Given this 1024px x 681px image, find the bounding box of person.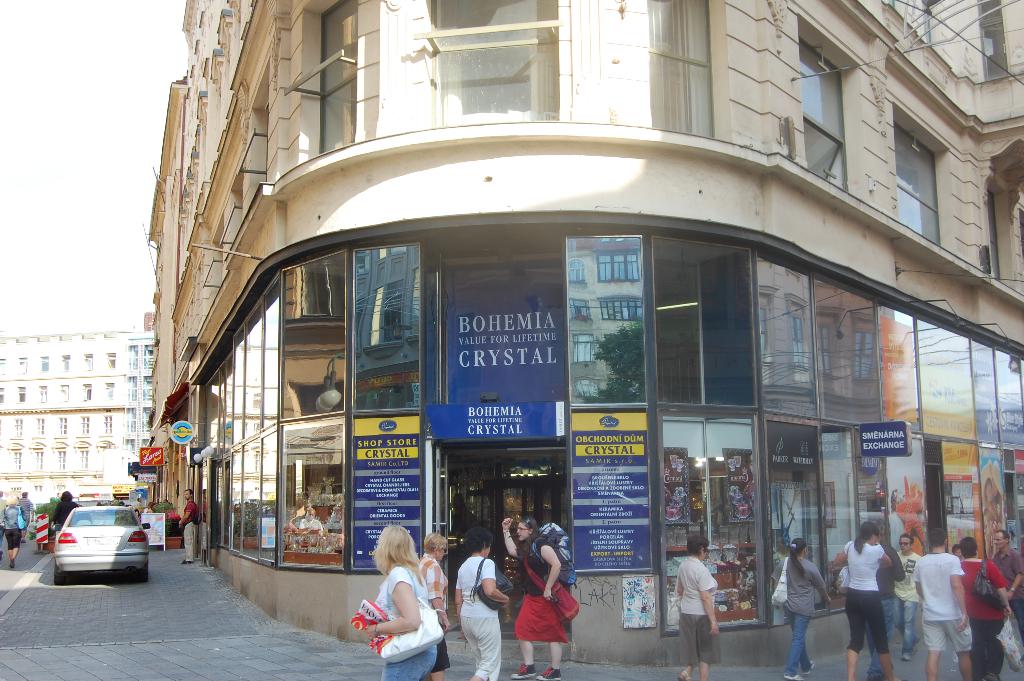
(x1=673, y1=535, x2=722, y2=680).
